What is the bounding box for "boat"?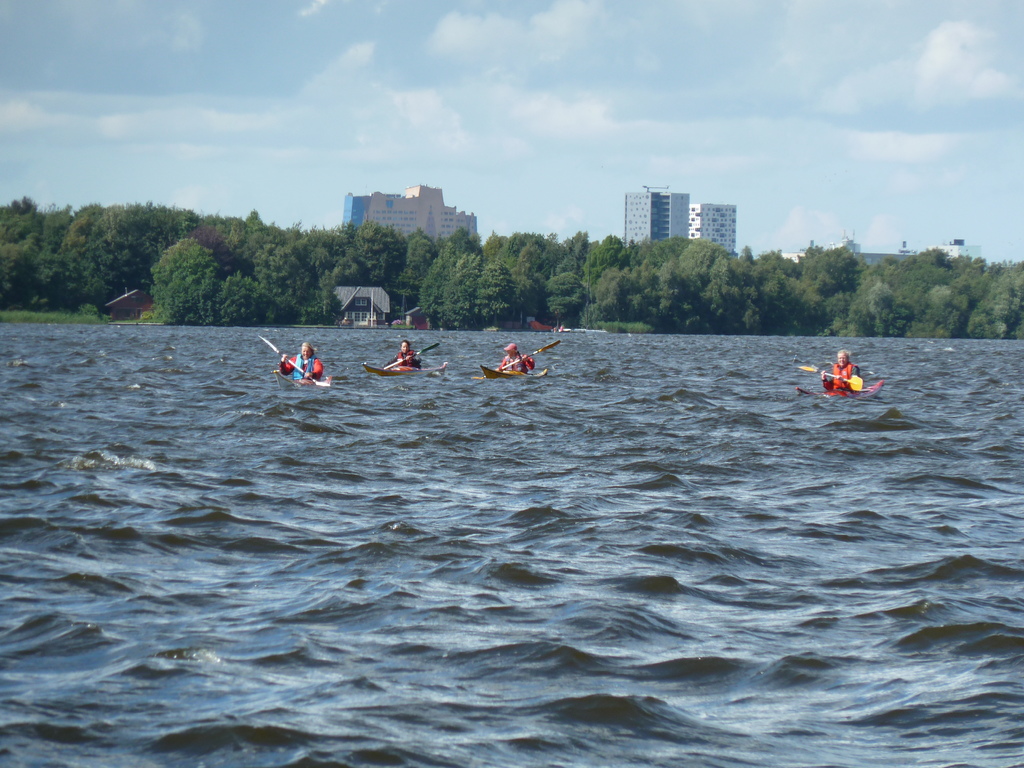
bbox(477, 361, 548, 383).
